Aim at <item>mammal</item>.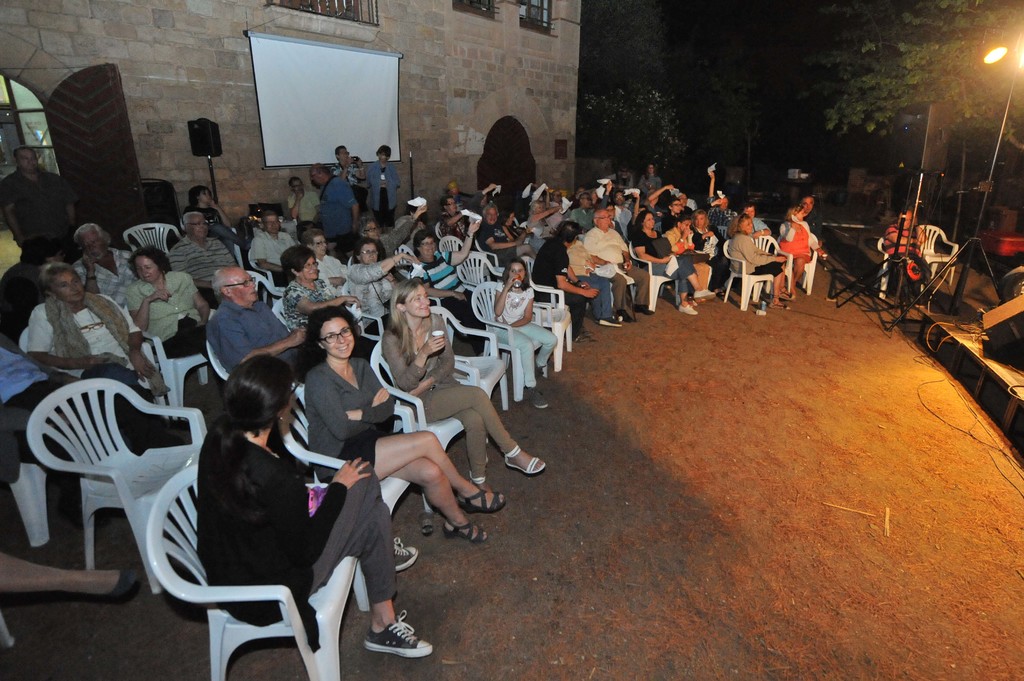
Aimed at 205 268 307 376.
